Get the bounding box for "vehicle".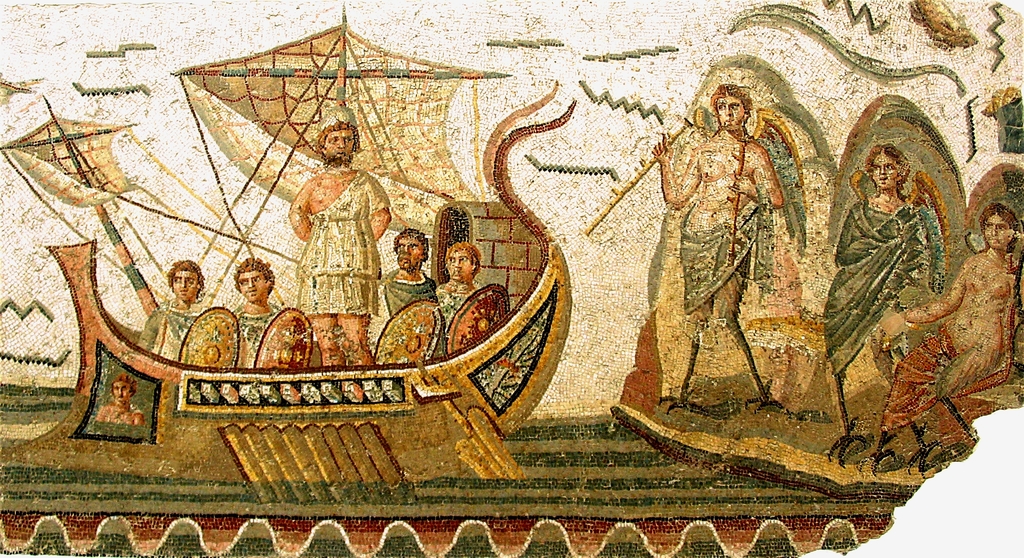
0, 0, 574, 507.
